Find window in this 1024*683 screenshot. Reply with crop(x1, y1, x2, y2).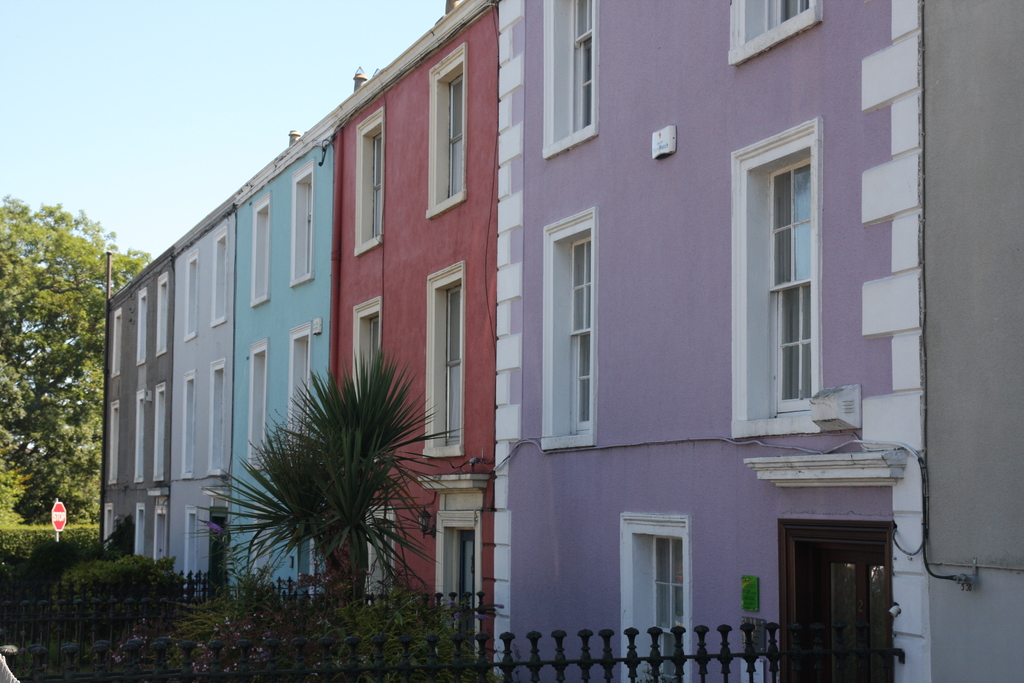
crop(106, 401, 120, 484).
